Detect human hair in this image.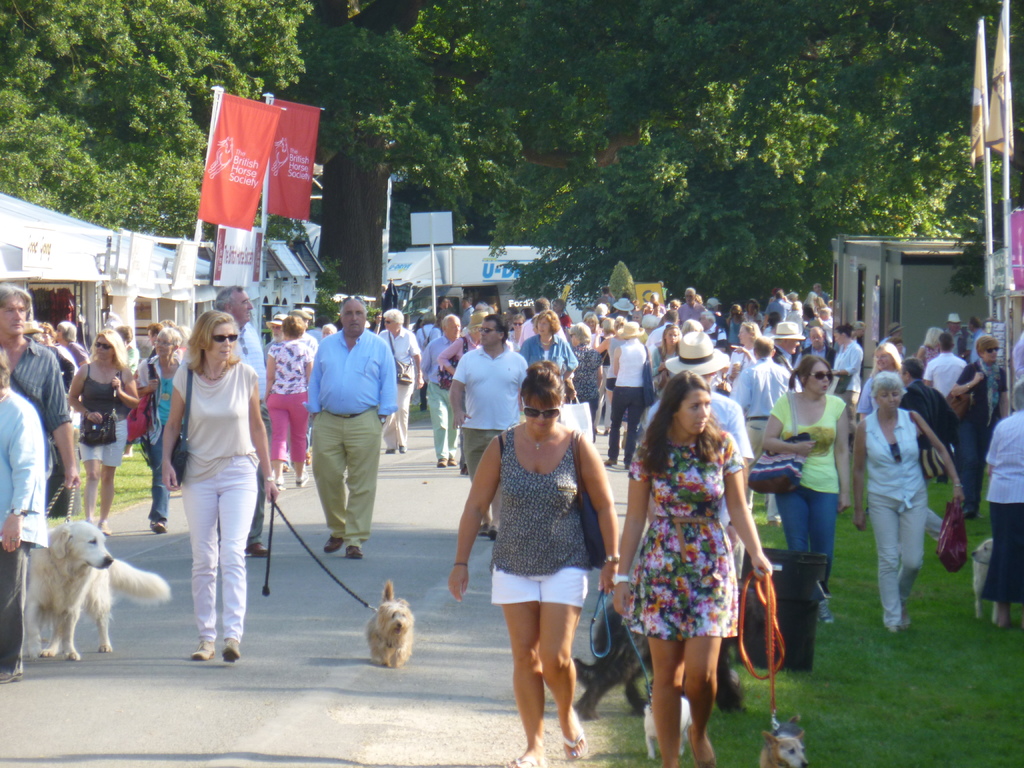
Detection: x1=727, y1=303, x2=743, y2=323.
